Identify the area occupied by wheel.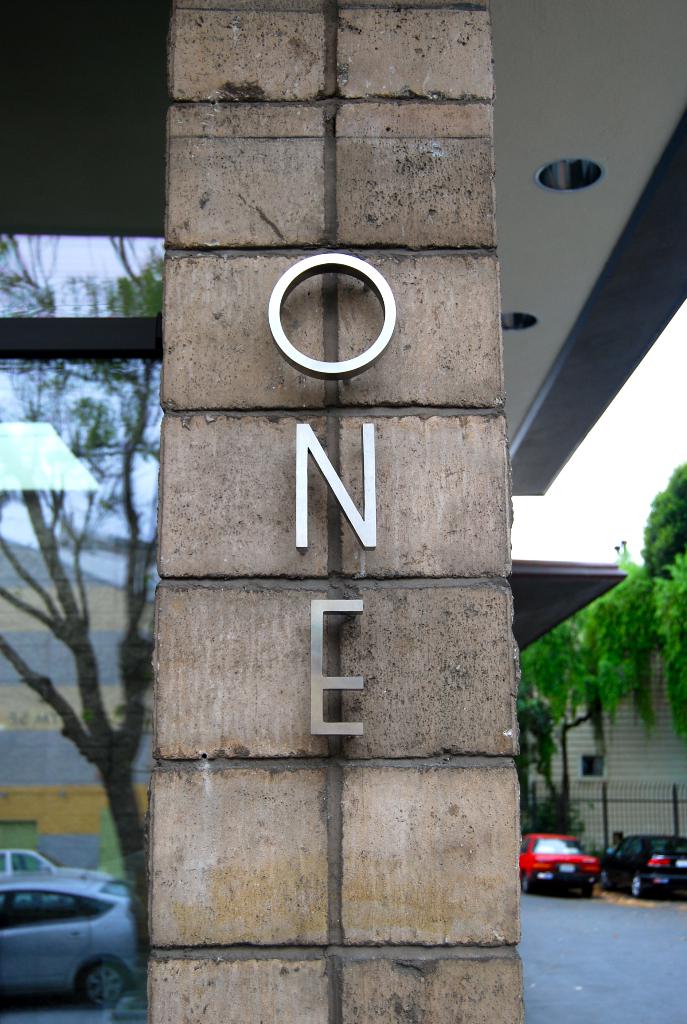
Area: <bbox>581, 883, 594, 899</bbox>.
